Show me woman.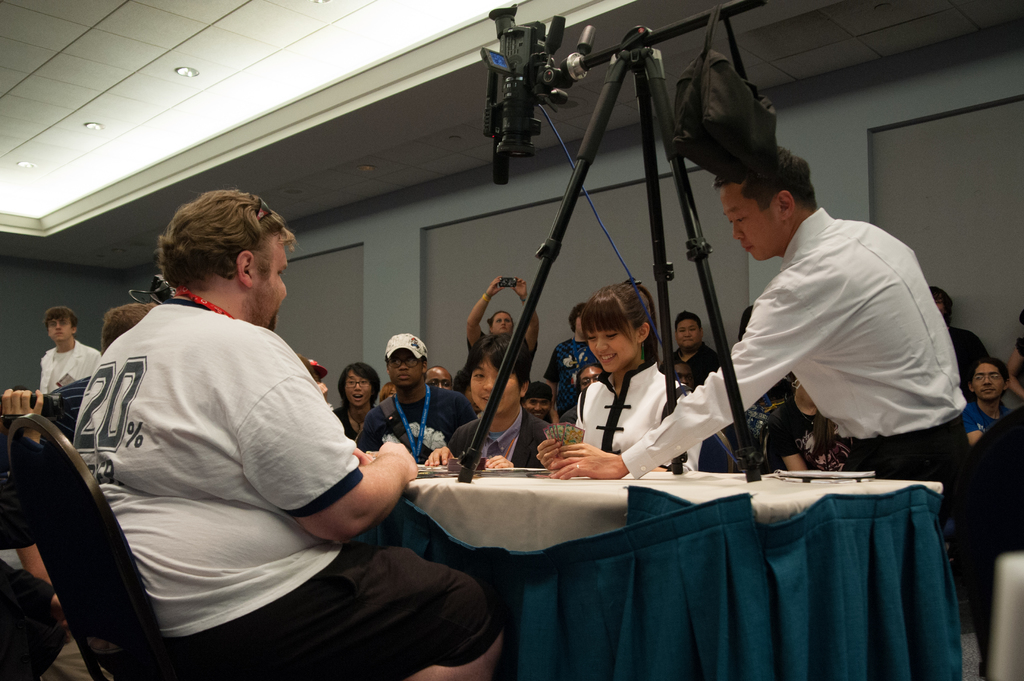
woman is here: (left=536, top=279, right=701, bottom=472).
